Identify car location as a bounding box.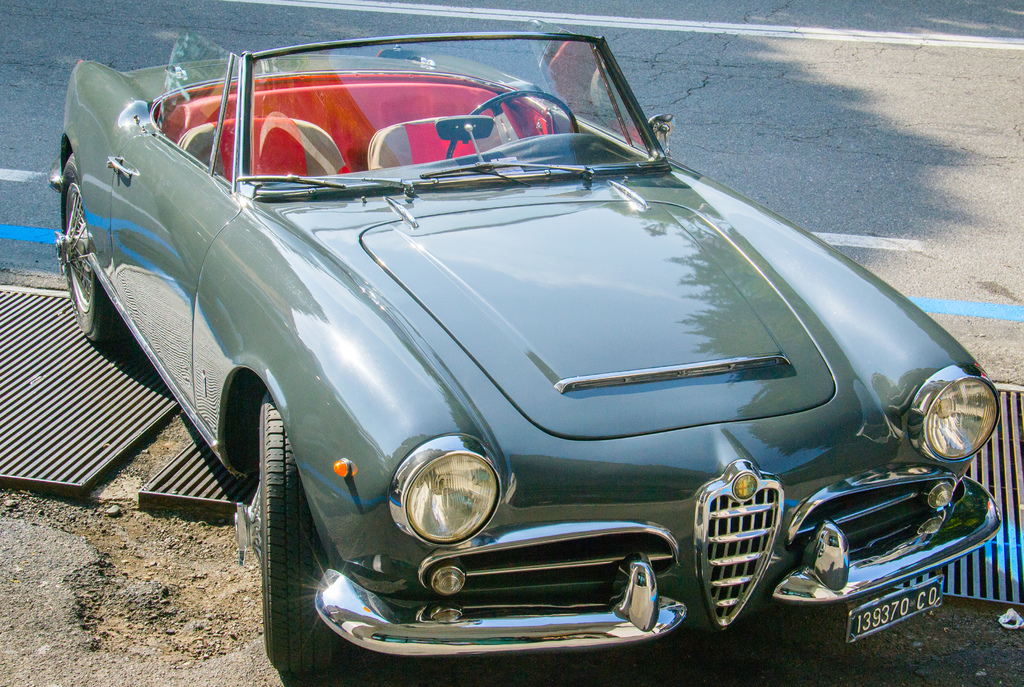
[x1=60, y1=31, x2=1018, y2=670].
